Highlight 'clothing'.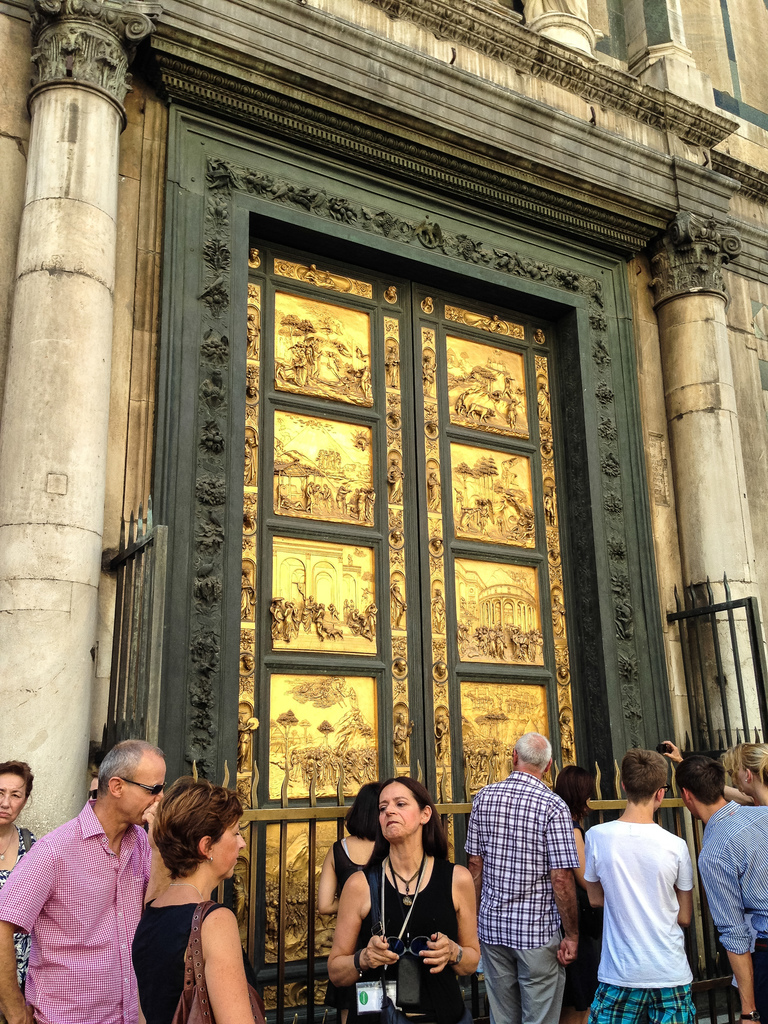
Highlighted region: Rect(131, 905, 261, 1023).
